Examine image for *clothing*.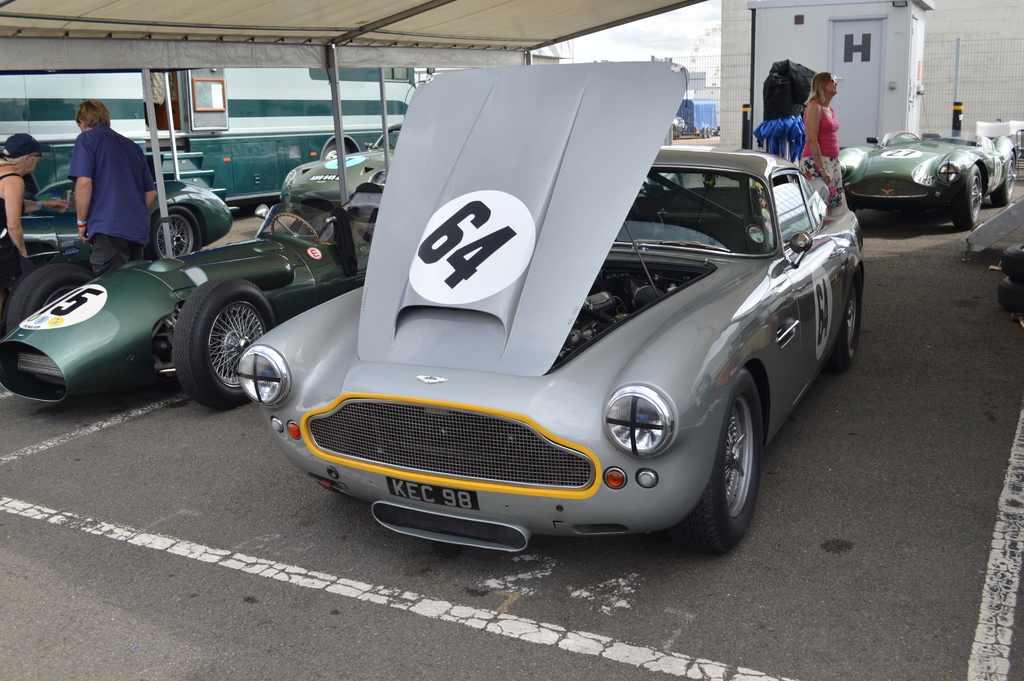
Examination result: crop(49, 95, 147, 272).
